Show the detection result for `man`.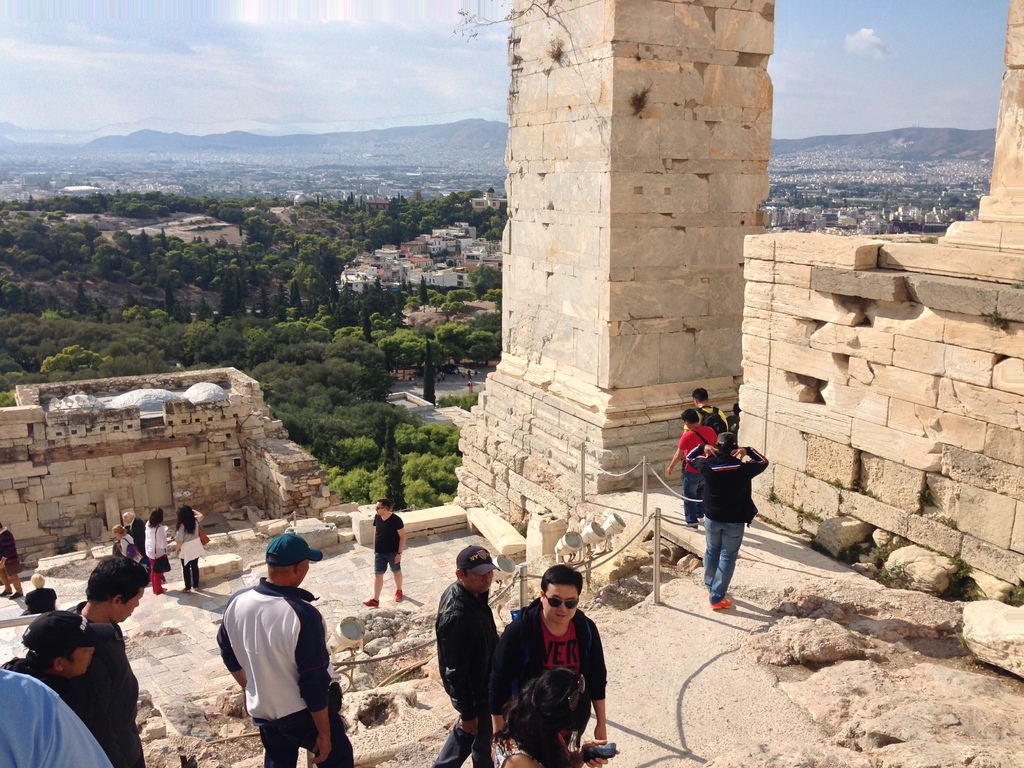
x1=357, y1=493, x2=415, y2=607.
